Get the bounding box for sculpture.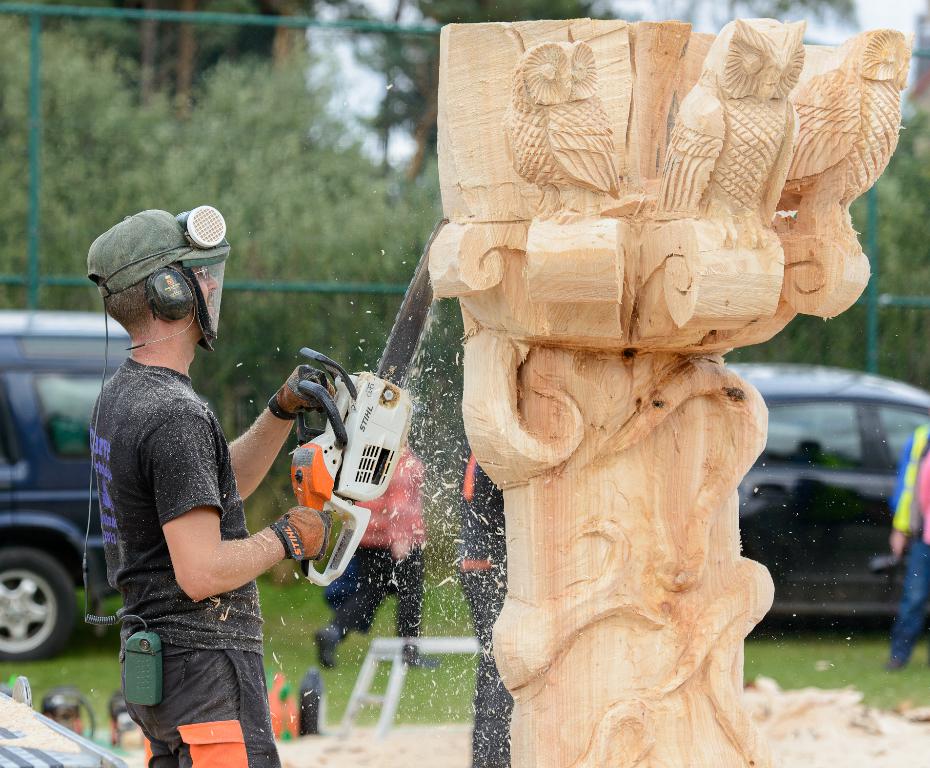
(414, 0, 874, 740).
